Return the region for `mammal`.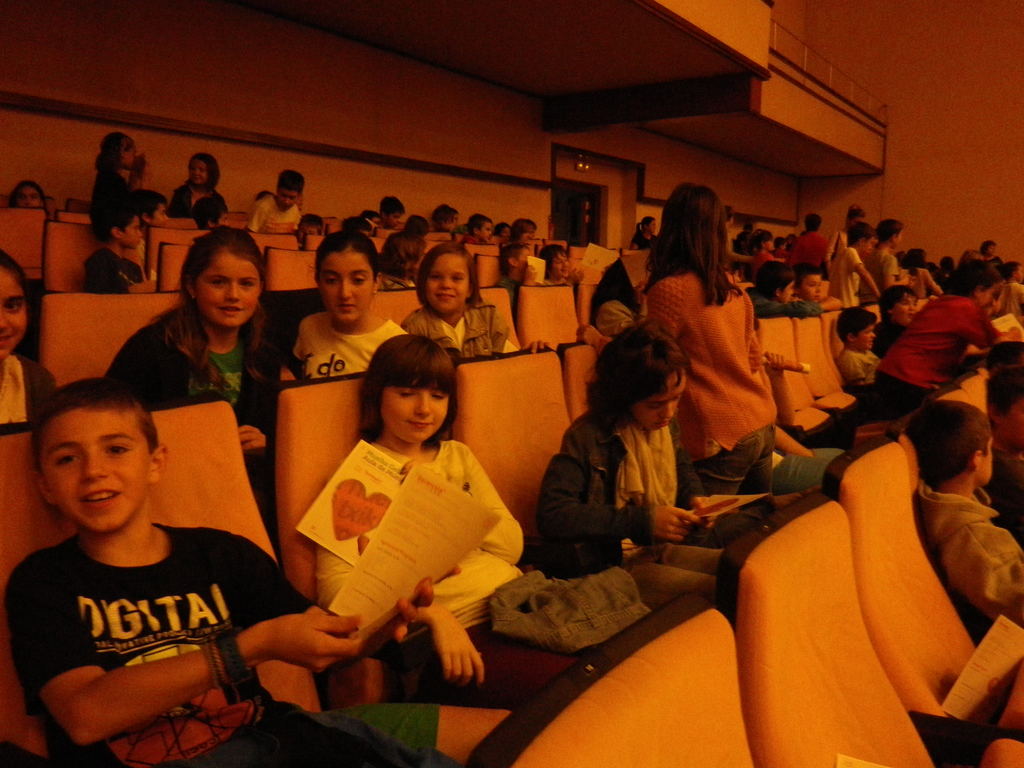
904, 249, 943, 300.
